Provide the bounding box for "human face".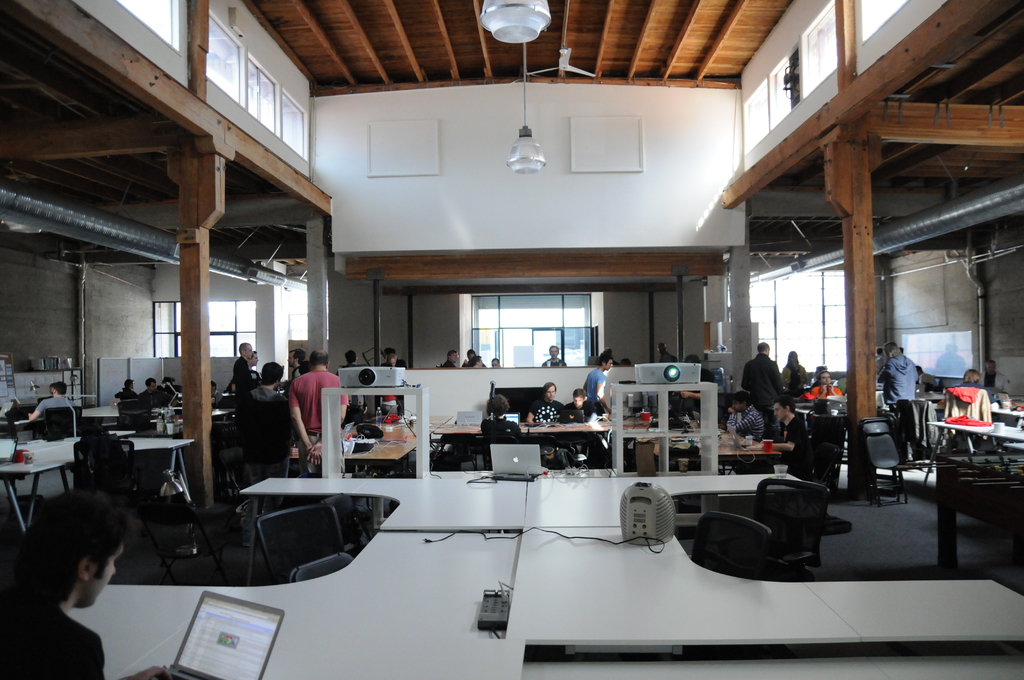
box=[819, 373, 830, 384].
